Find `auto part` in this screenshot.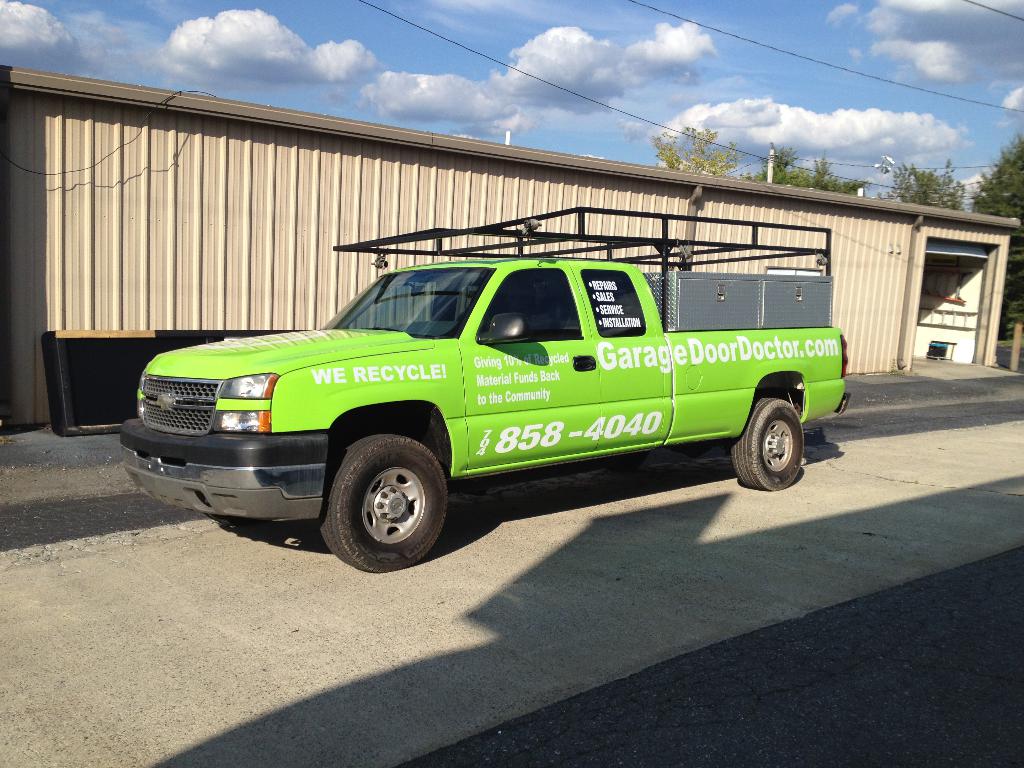
The bounding box for `auto part` is box=[492, 271, 596, 358].
